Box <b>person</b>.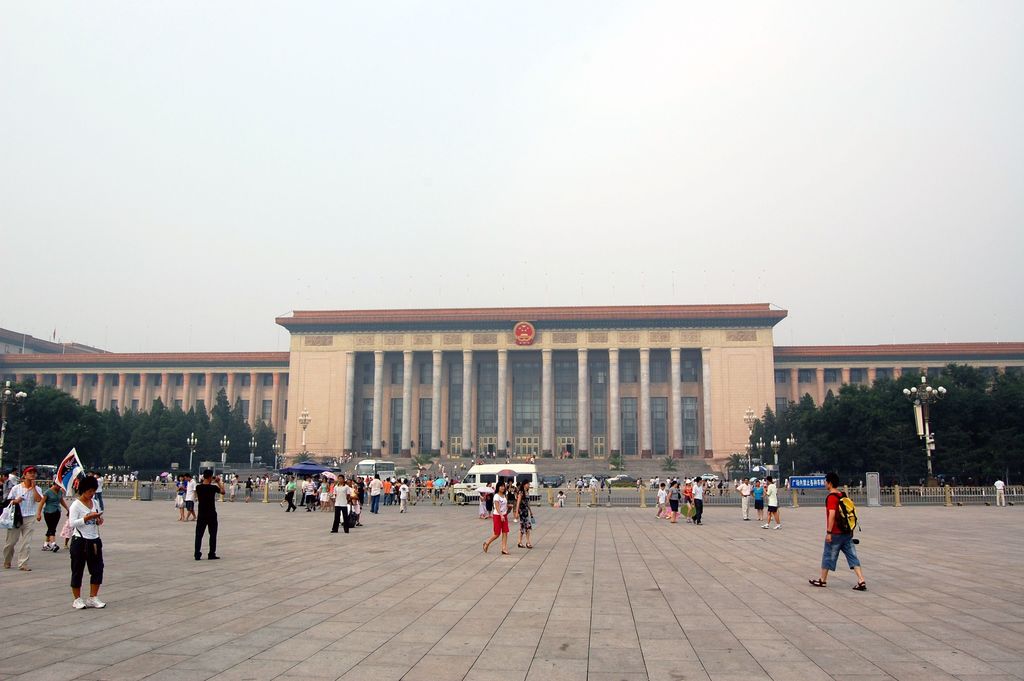
<region>751, 478, 765, 525</region>.
